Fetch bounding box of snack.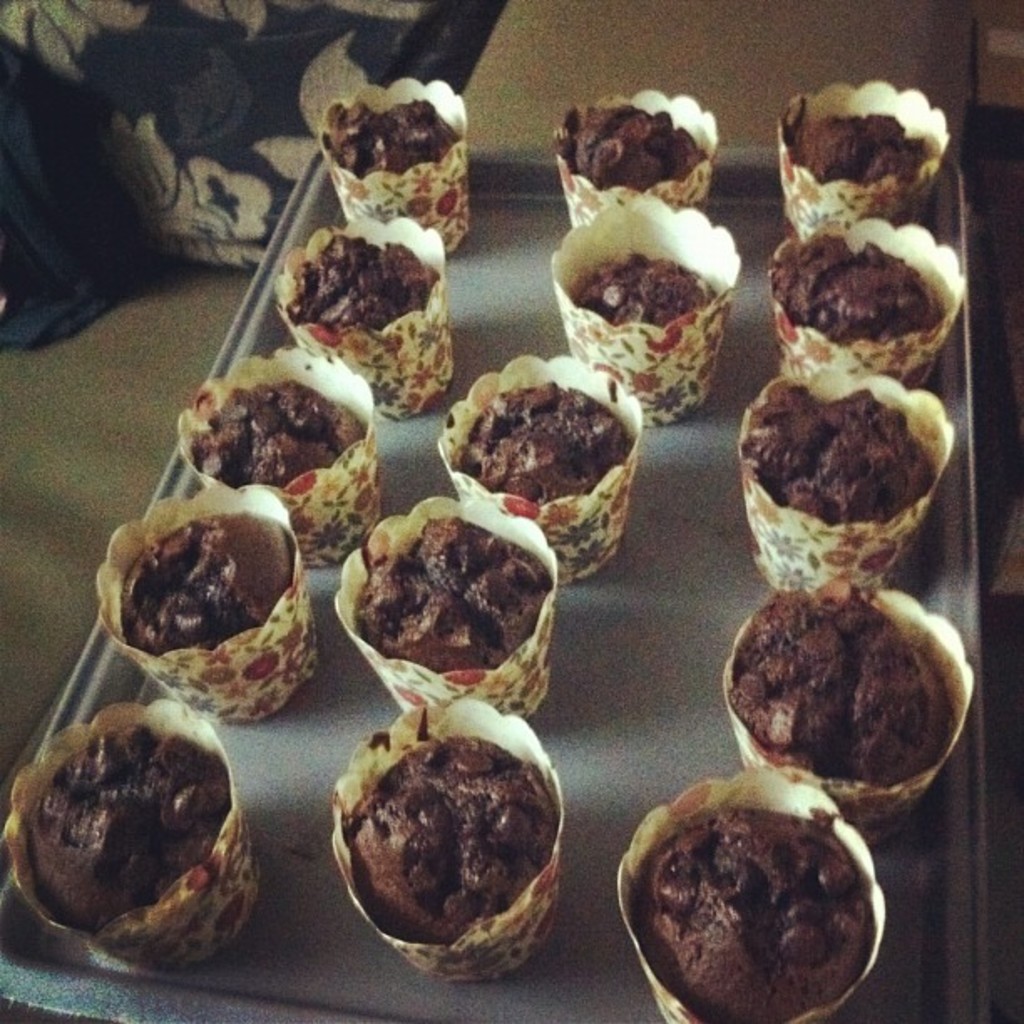
Bbox: box(775, 239, 947, 343).
